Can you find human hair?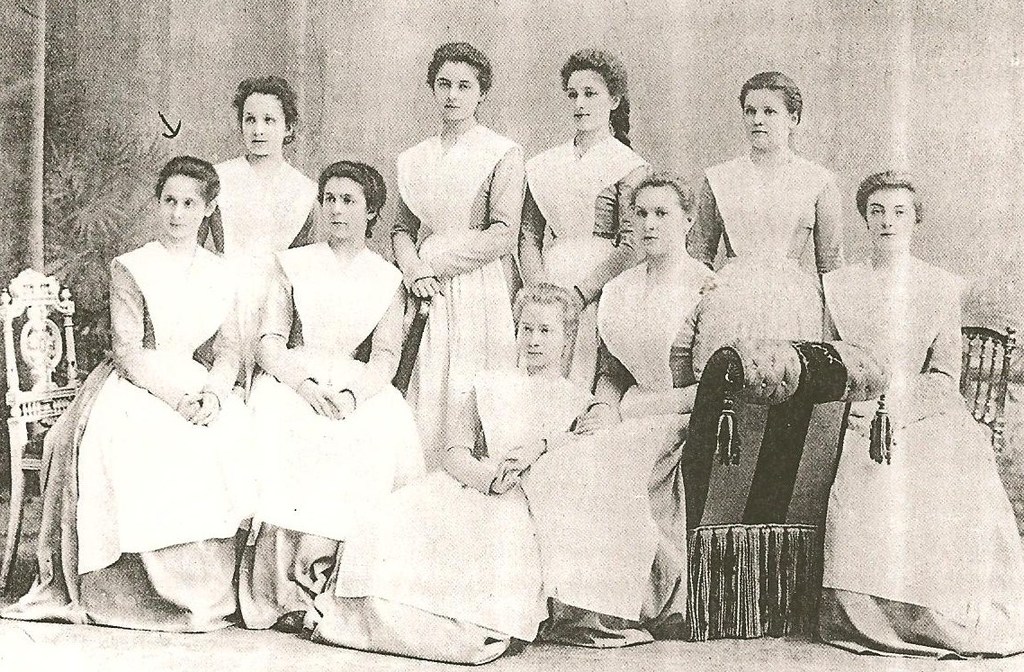
Yes, bounding box: (630,169,694,216).
